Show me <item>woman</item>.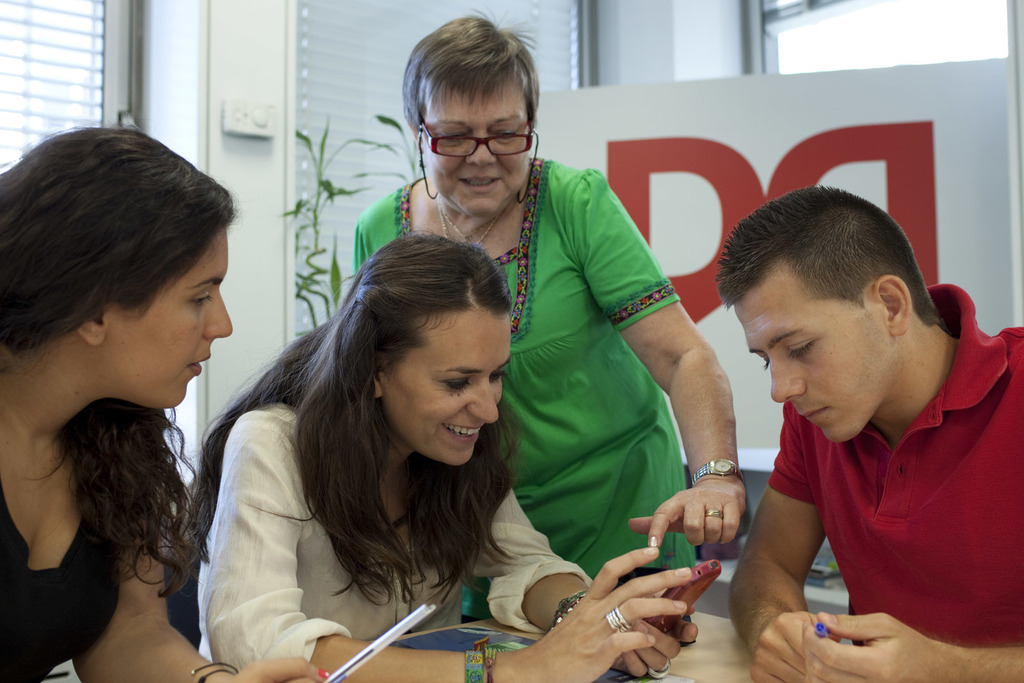
<item>woman</item> is here: 165 151 575 682.
